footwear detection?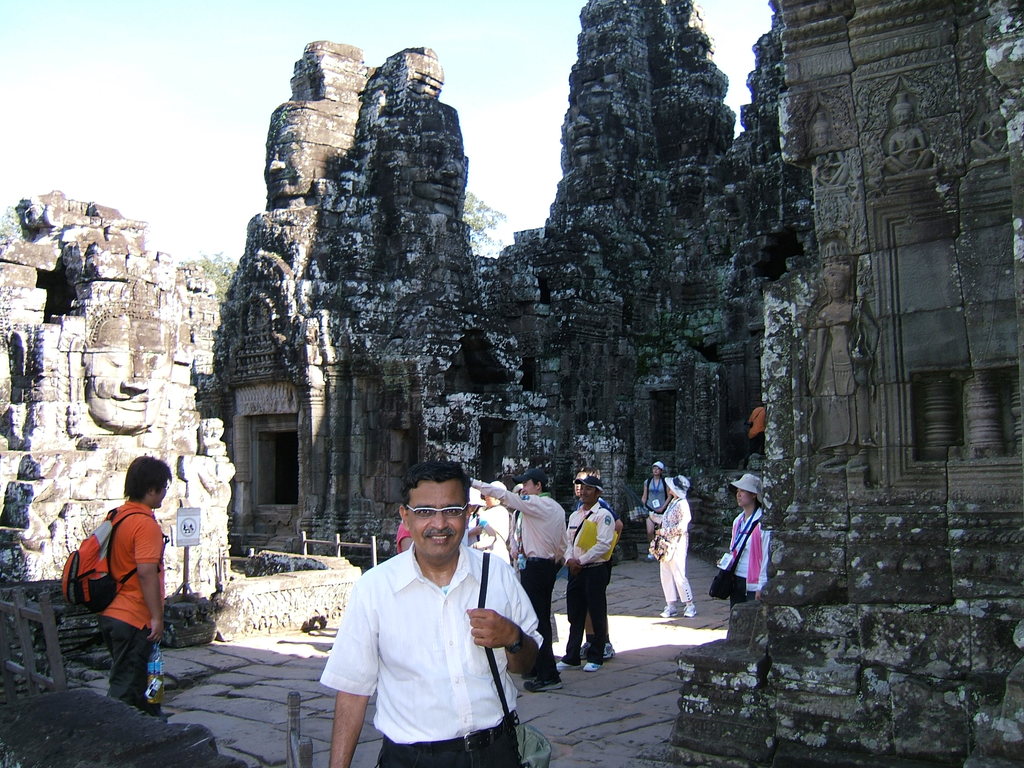
detection(645, 558, 653, 561)
